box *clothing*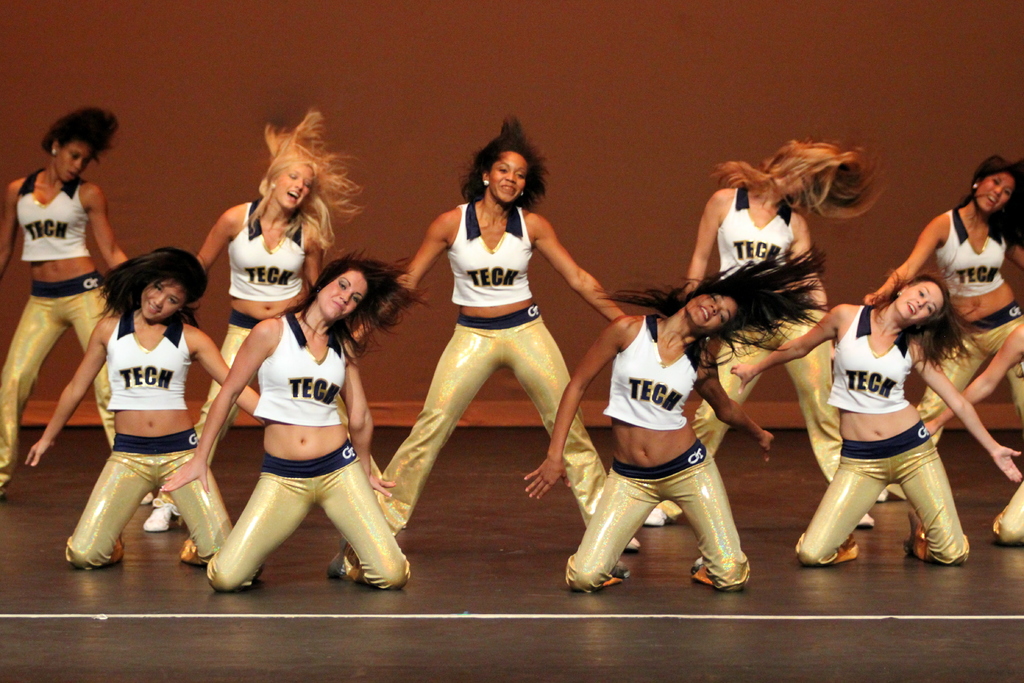
box(566, 313, 756, 593)
